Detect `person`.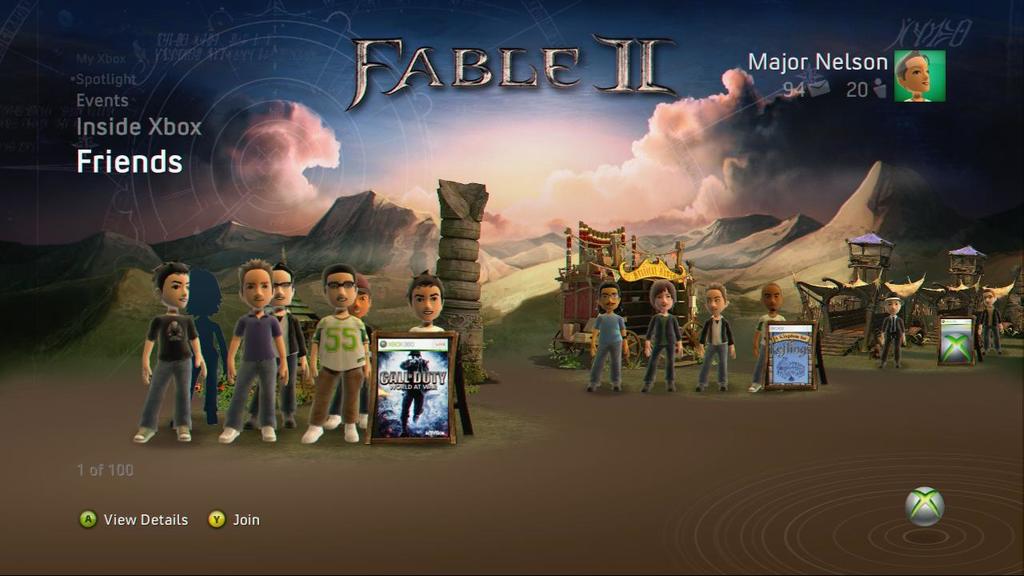
Detected at locate(397, 274, 450, 366).
